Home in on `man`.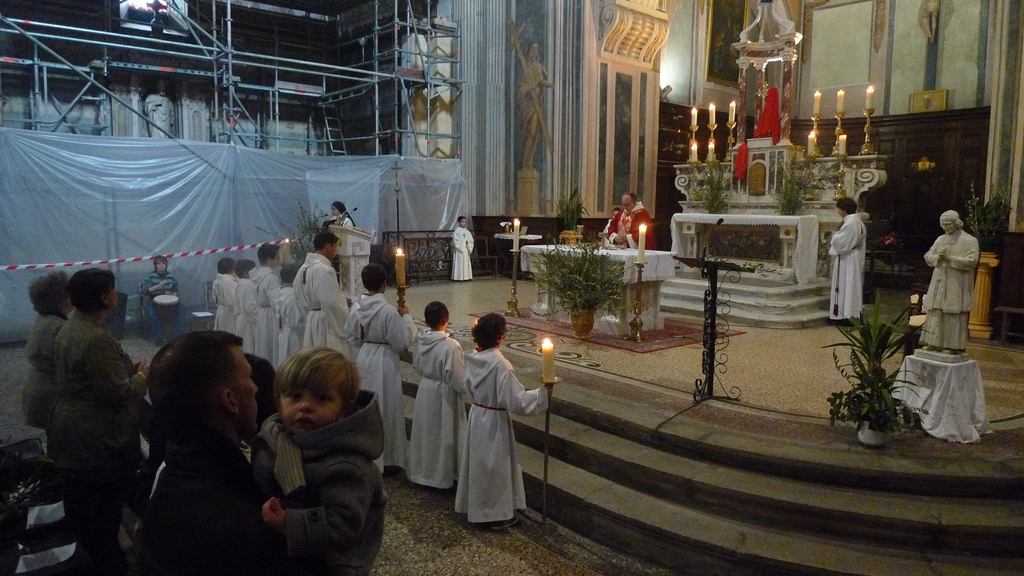
Homed in at region(104, 316, 289, 569).
